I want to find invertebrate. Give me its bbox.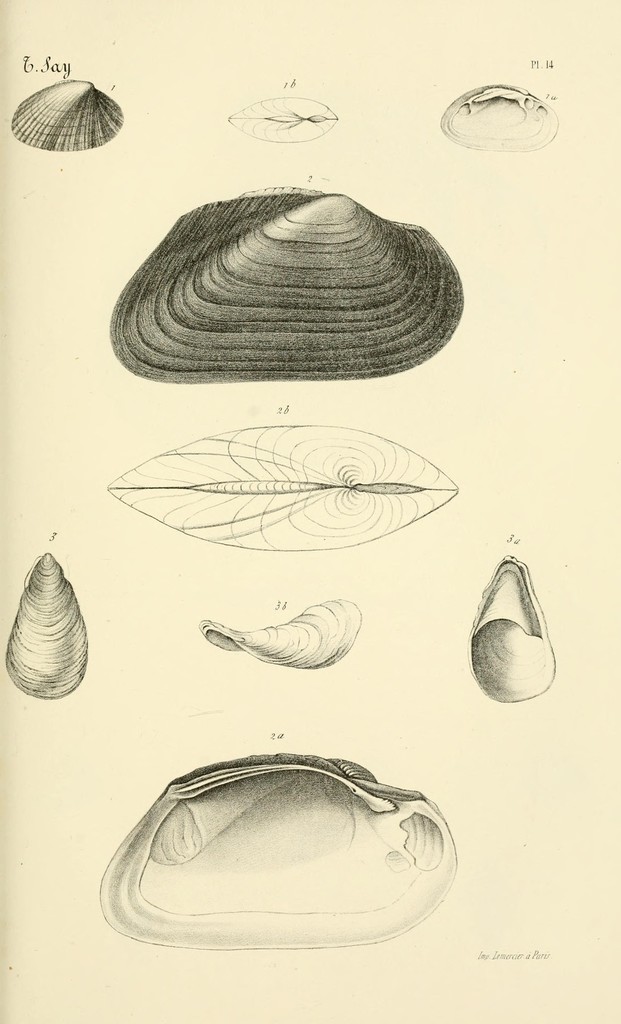
Rect(443, 83, 558, 159).
